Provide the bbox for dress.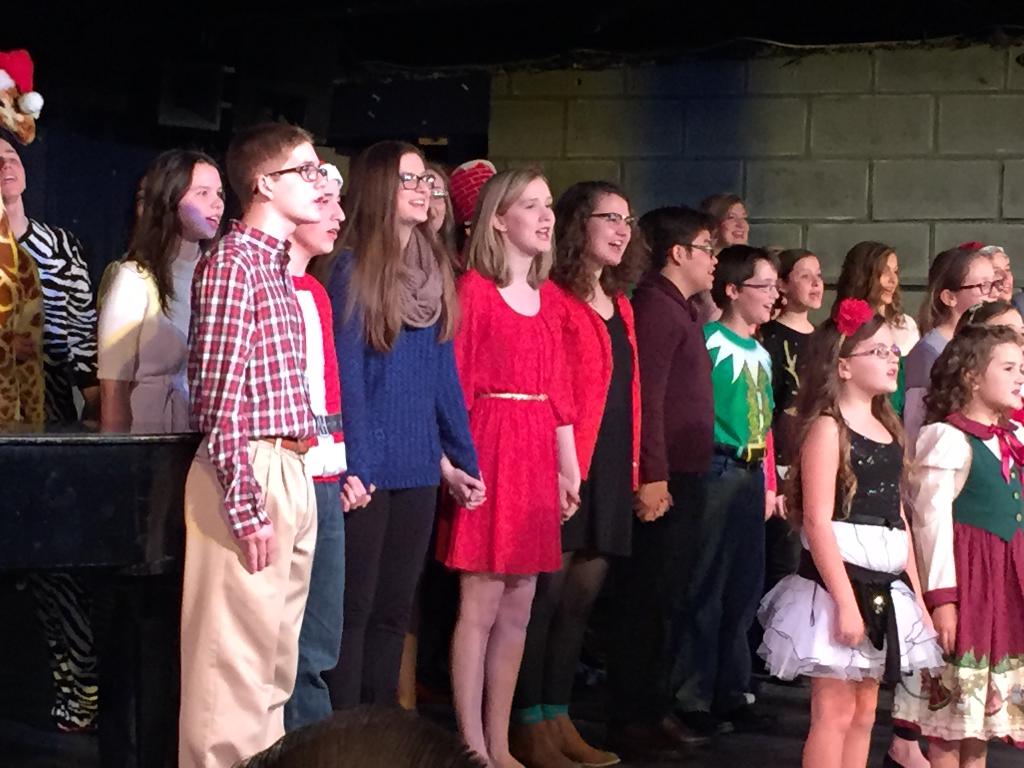
x1=753, y1=414, x2=949, y2=680.
